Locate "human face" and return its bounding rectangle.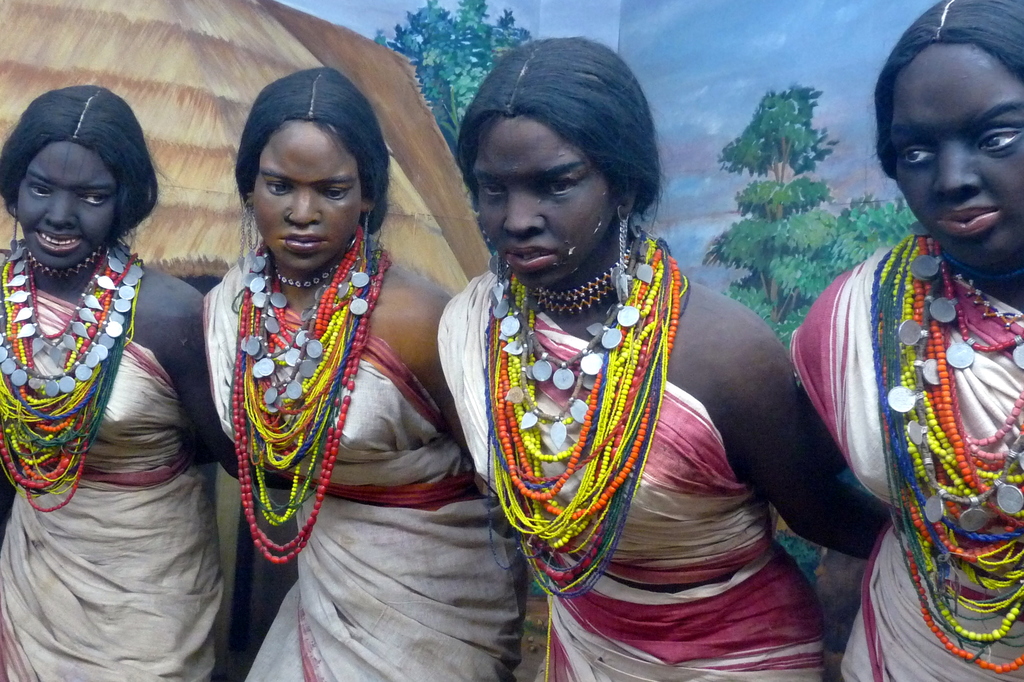
bbox=(897, 42, 1023, 270).
